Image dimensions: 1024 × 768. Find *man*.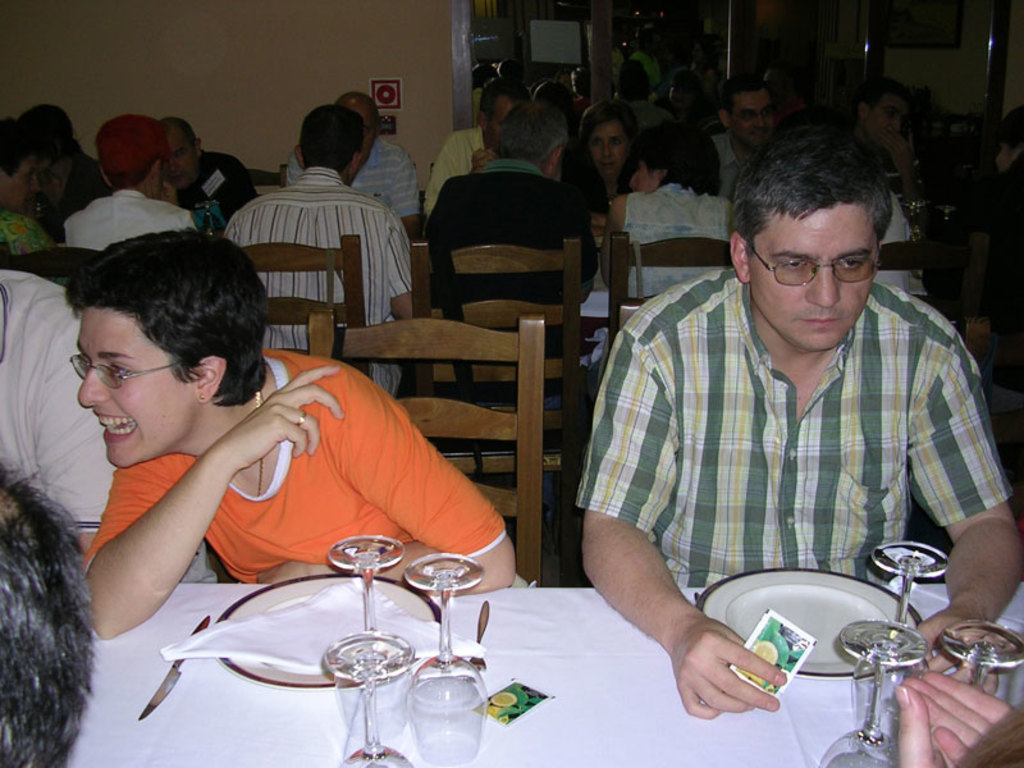
{"left": 165, "top": 116, "right": 260, "bottom": 233}.
